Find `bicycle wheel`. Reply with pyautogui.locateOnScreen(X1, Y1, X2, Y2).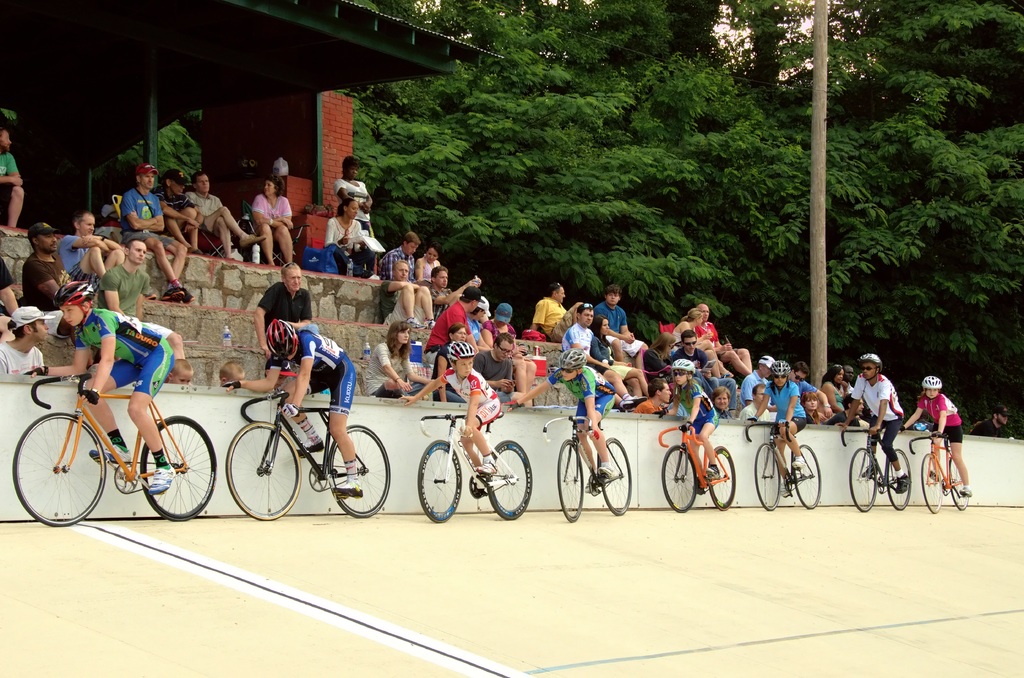
pyautogui.locateOnScreen(922, 452, 942, 514).
